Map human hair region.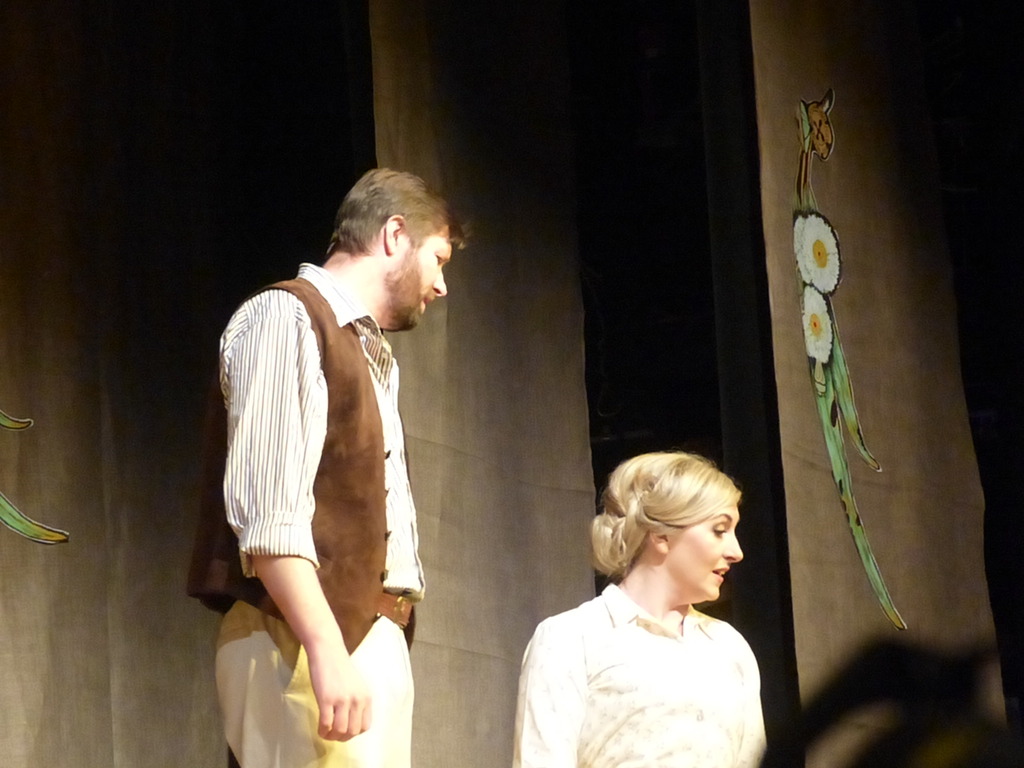
Mapped to 585/444/742/580.
